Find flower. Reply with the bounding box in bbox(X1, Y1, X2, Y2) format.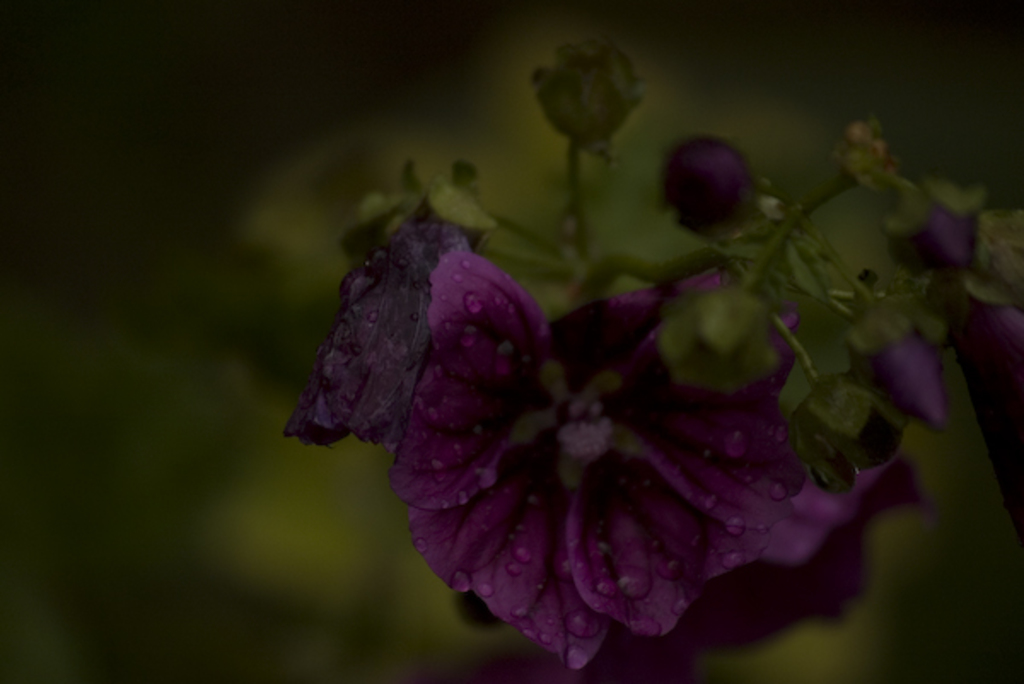
bbox(273, 188, 498, 447).
